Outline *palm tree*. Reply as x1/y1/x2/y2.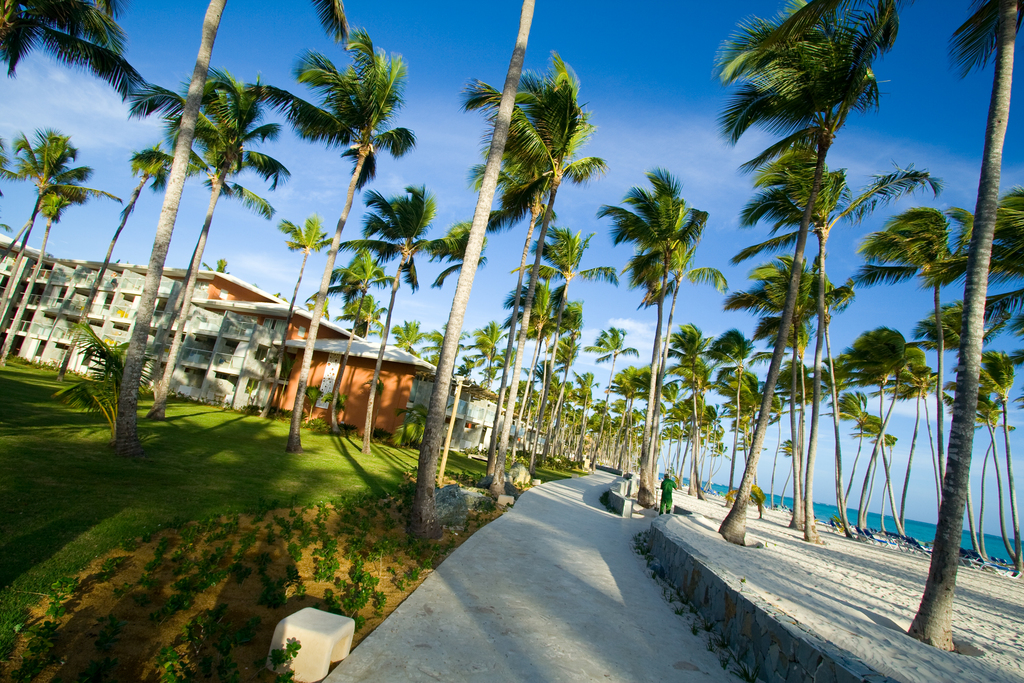
886/1/1023/613.
